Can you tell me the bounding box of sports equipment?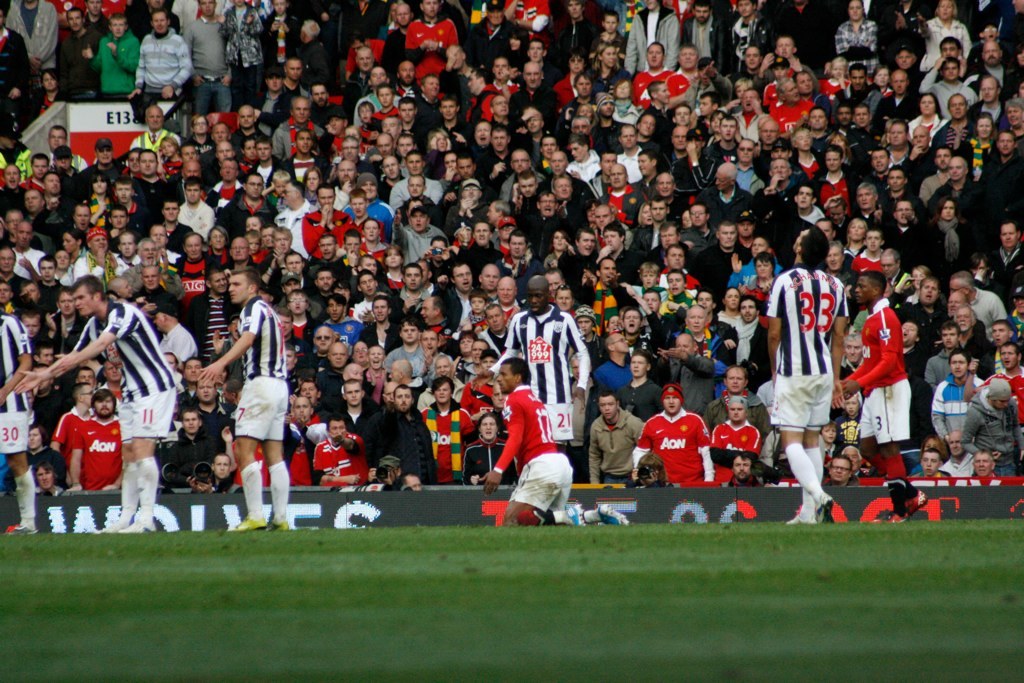
detection(234, 510, 267, 529).
